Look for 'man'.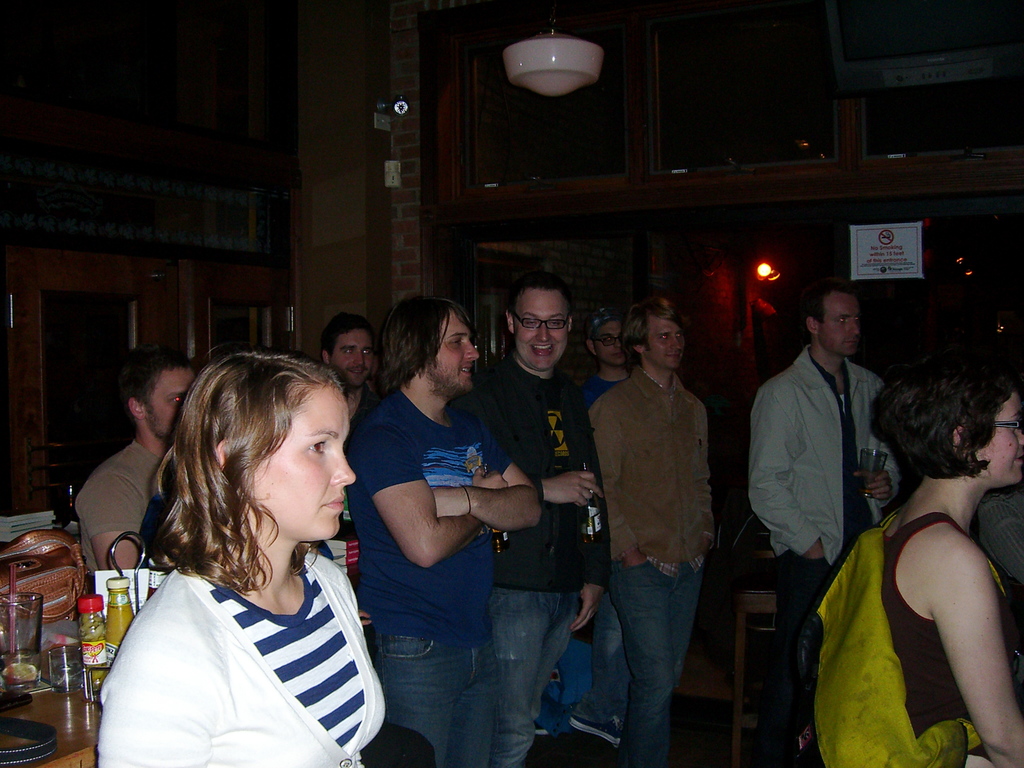
Found: left=760, top=279, right=897, bottom=614.
